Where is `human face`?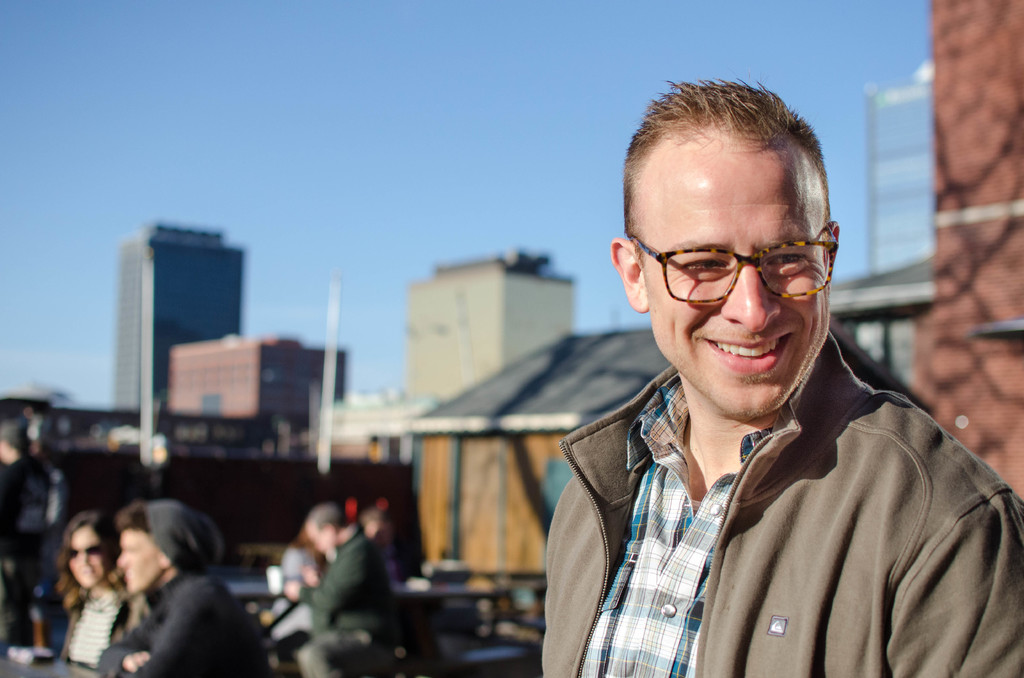
box(303, 526, 335, 552).
